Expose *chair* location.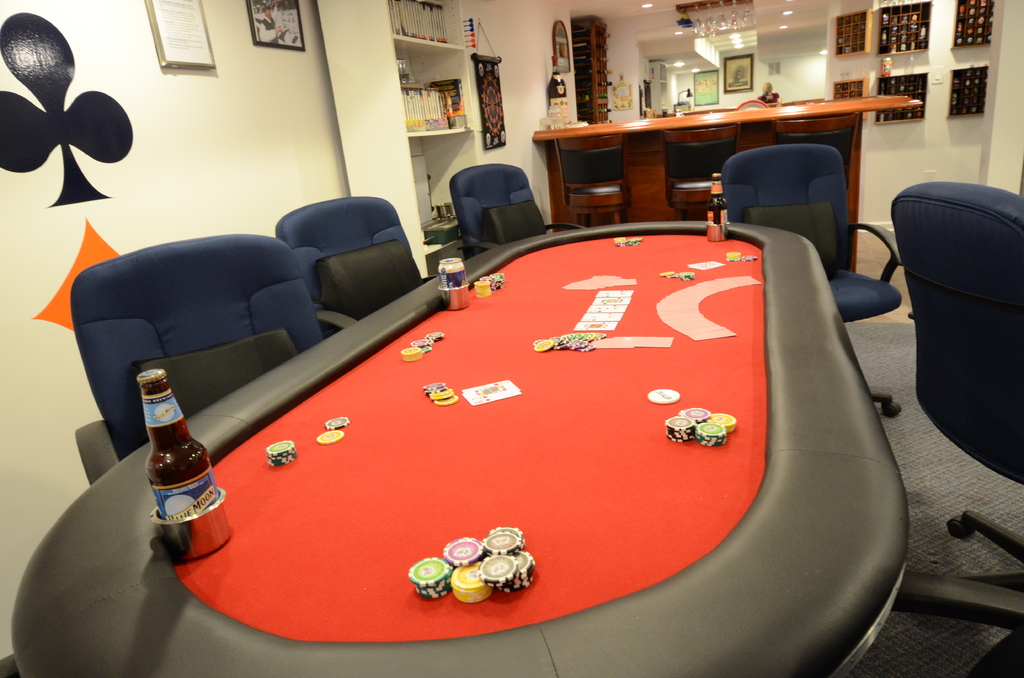
Exposed at Rect(276, 191, 429, 342).
